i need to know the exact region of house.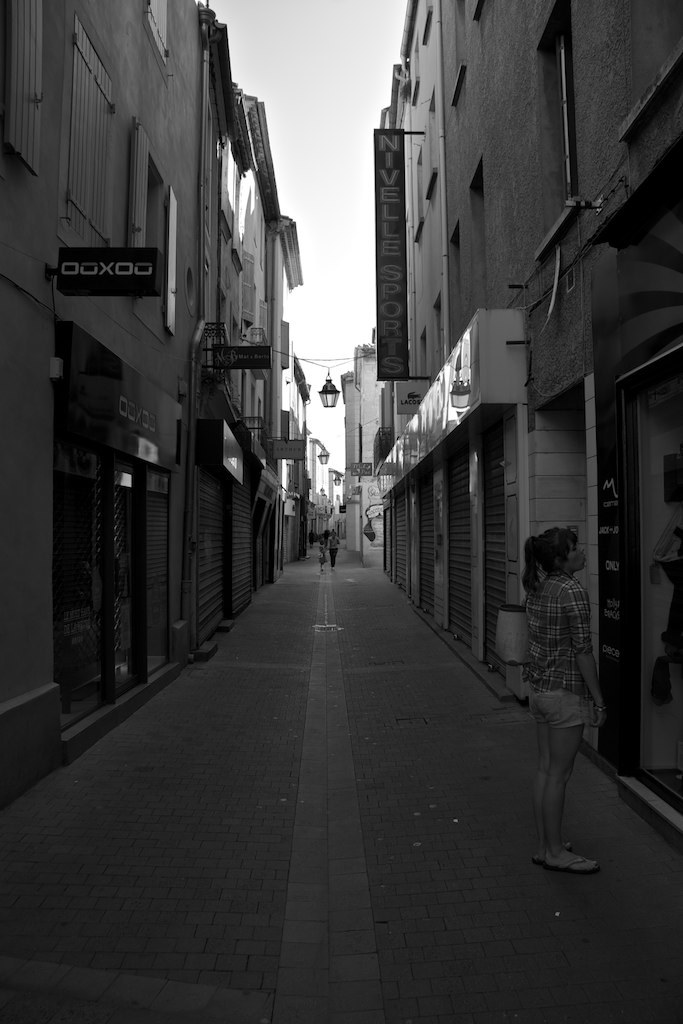
Region: box=[353, 342, 385, 556].
